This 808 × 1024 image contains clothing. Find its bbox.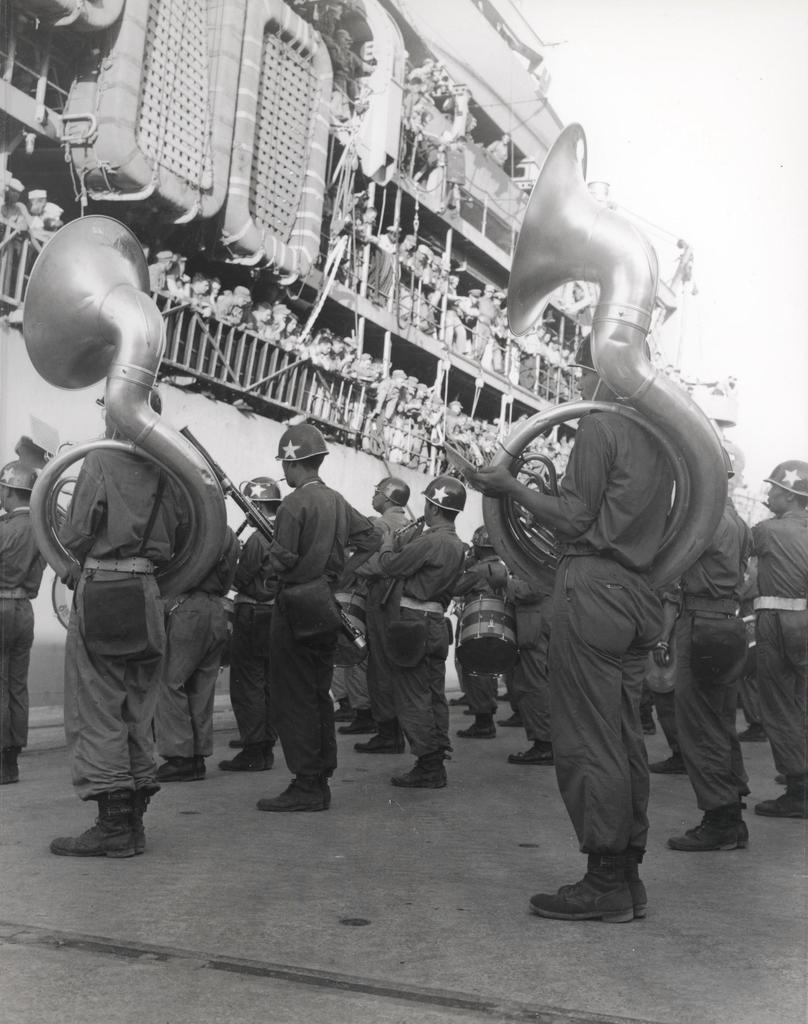
region(392, 600, 459, 748).
